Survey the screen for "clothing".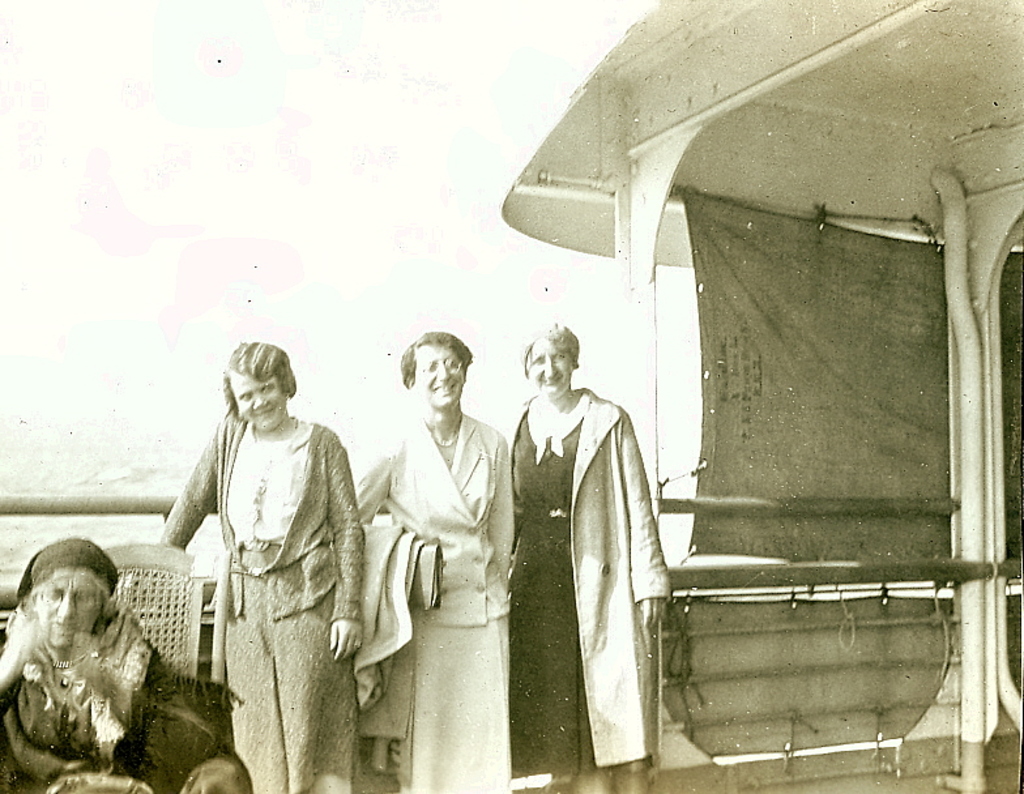
Survey found: <region>157, 409, 367, 793</region>.
